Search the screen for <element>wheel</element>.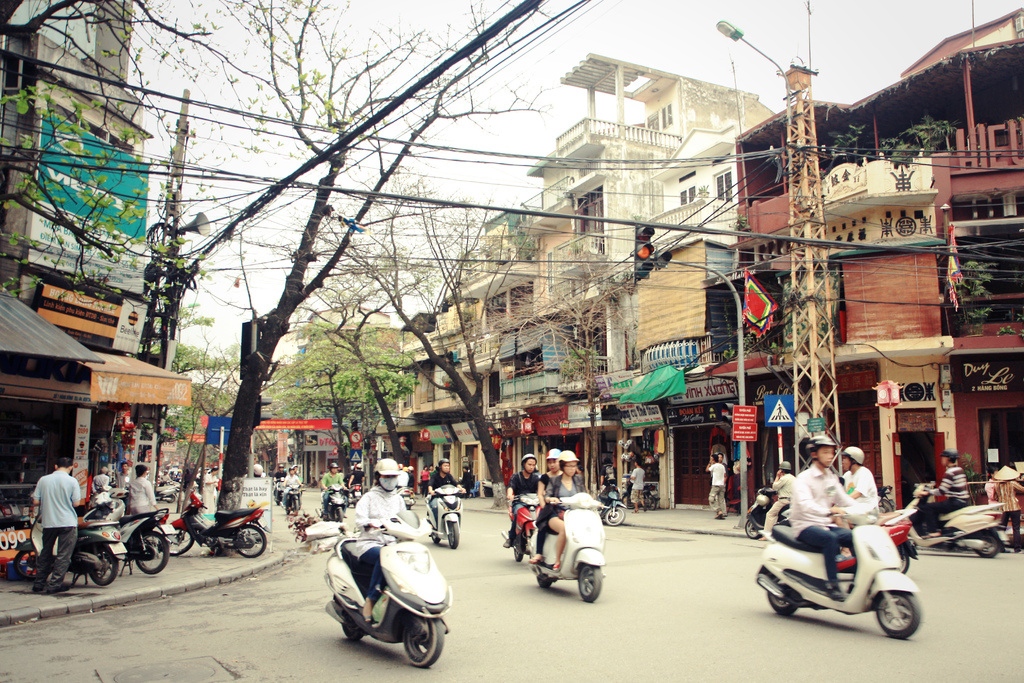
Found at left=449, top=523, right=456, bottom=550.
